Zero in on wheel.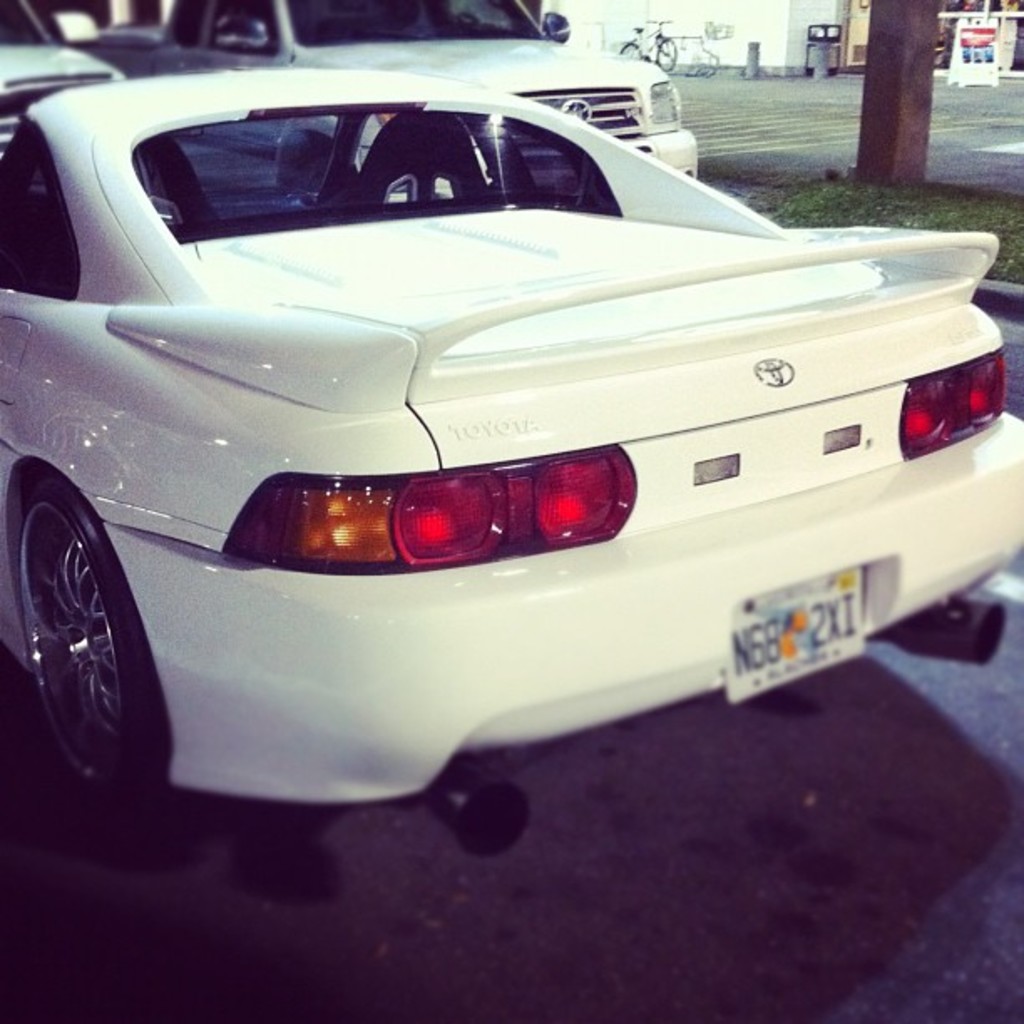
Zeroed in: pyautogui.locateOnScreen(622, 44, 646, 57).
